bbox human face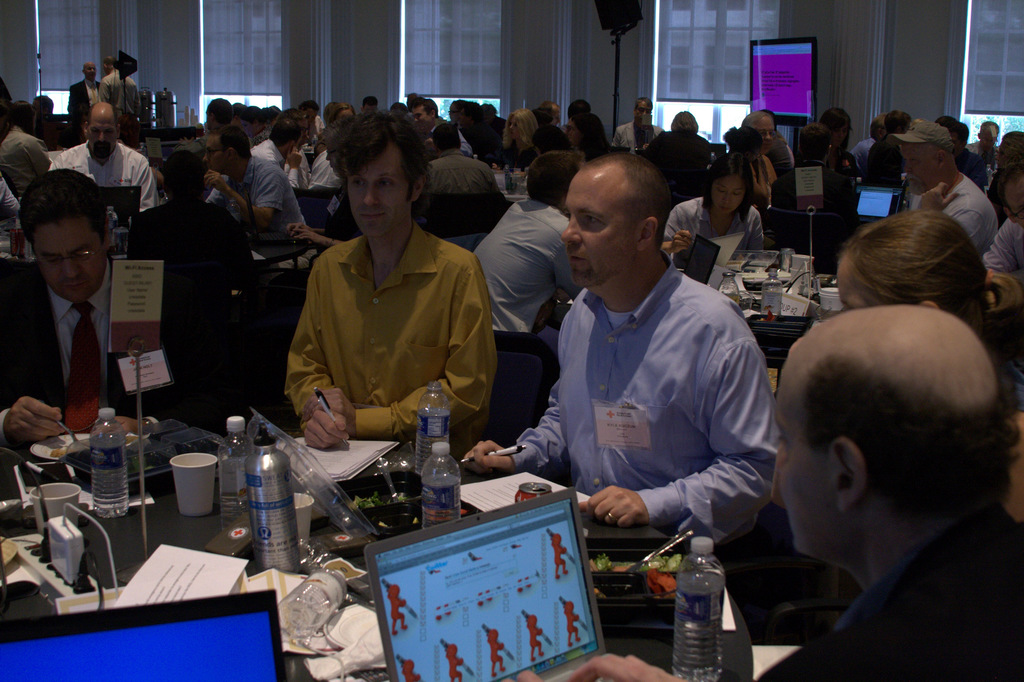
pyautogui.locateOnScreen(755, 120, 777, 150)
